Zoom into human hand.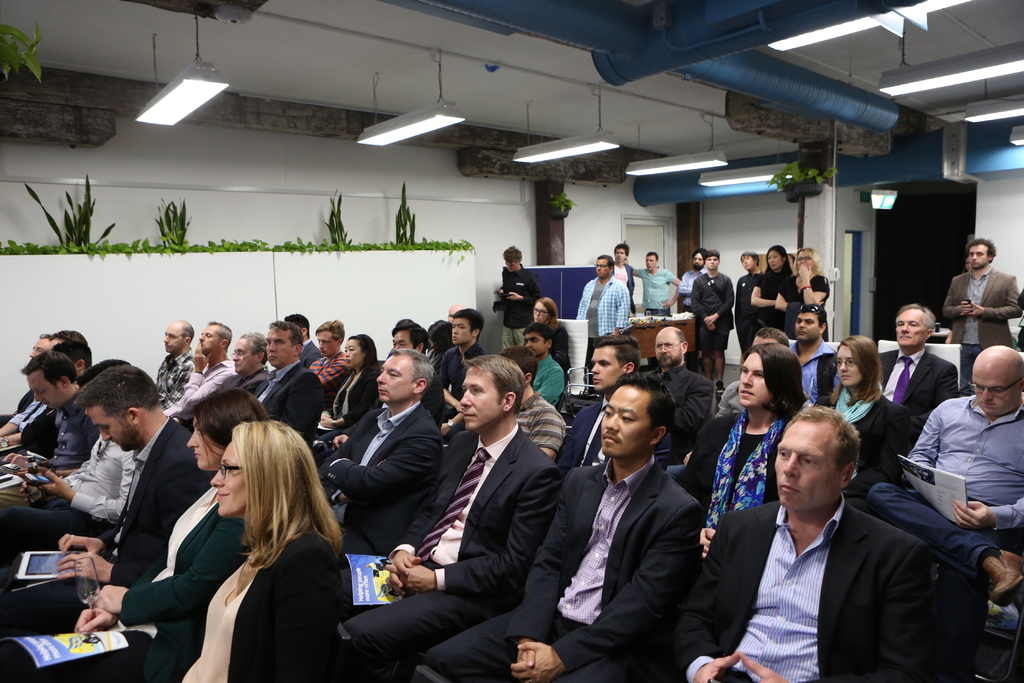
Zoom target: pyautogui.locateOnScreen(738, 652, 789, 682).
